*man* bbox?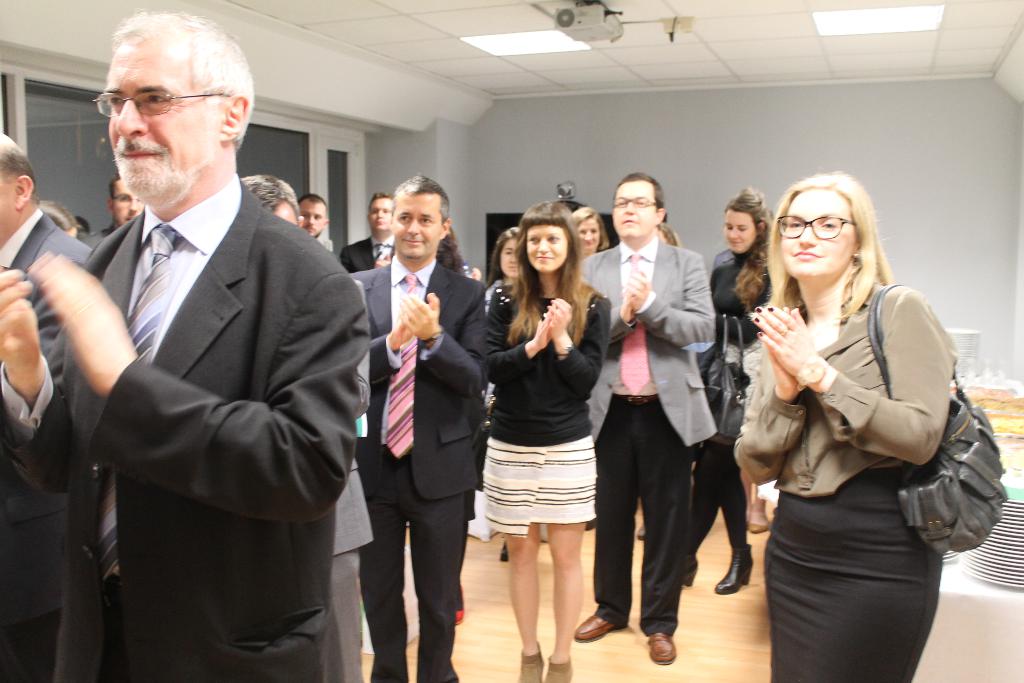
bbox(0, 136, 90, 682)
